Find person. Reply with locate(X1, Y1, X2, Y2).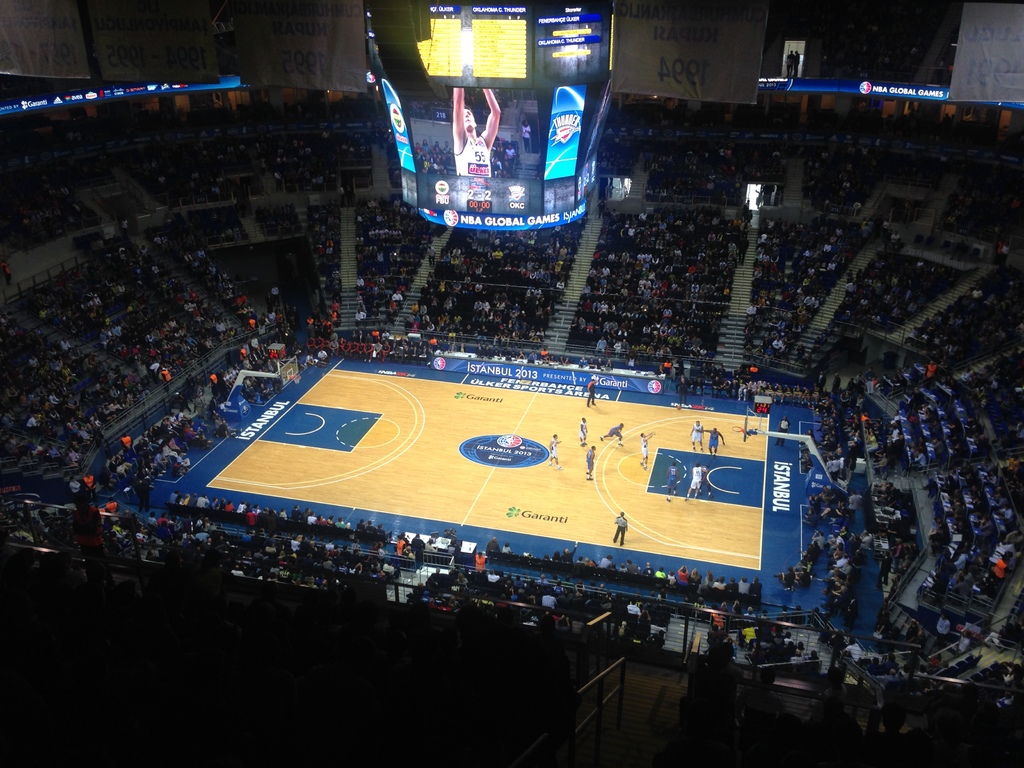
locate(547, 434, 564, 468).
